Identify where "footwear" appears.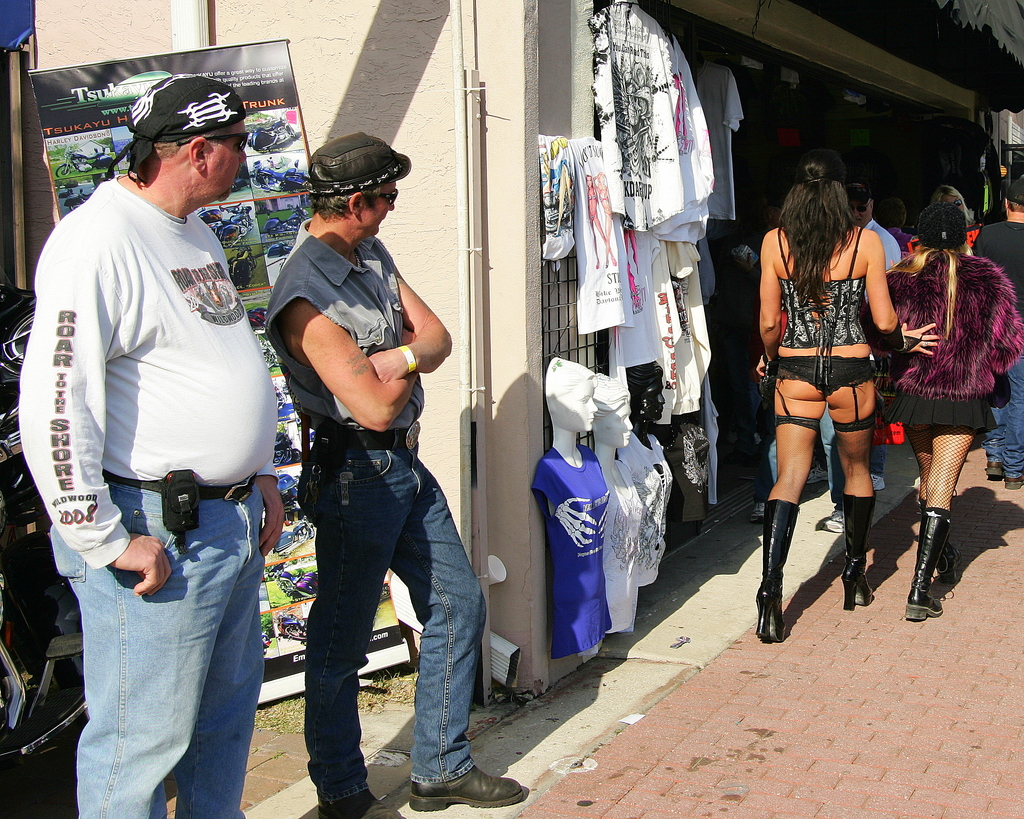
Appears at locate(917, 497, 961, 586).
